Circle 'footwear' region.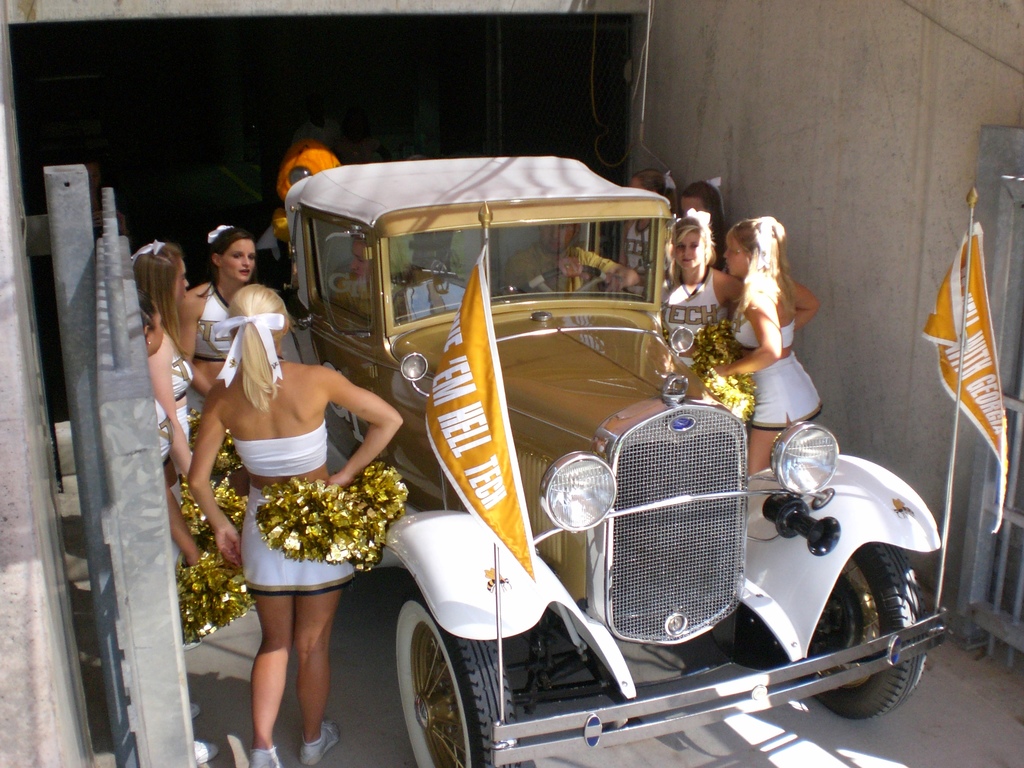
Region: l=194, t=740, r=220, b=764.
